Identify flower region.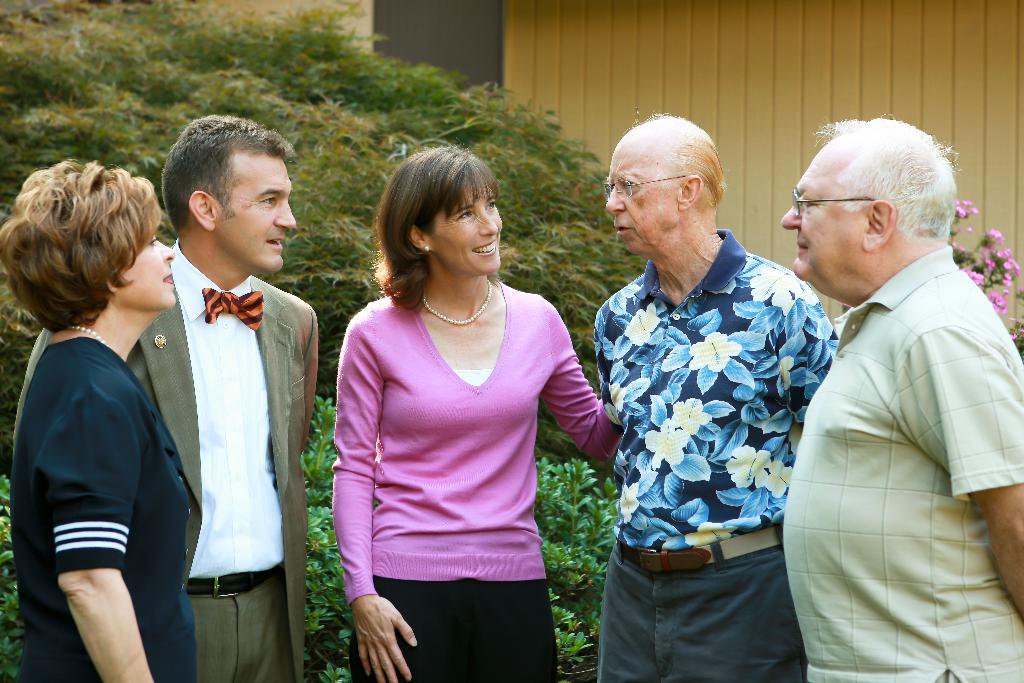
Region: detection(765, 458, 795, 504).
